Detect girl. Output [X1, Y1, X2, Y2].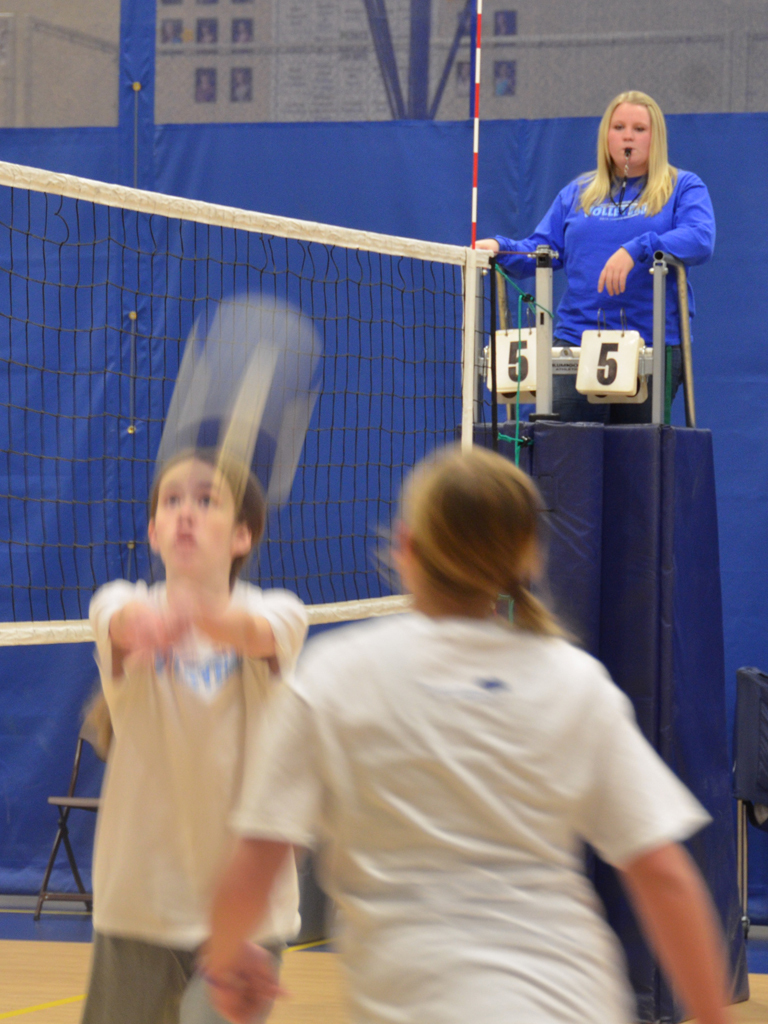
[199, 437, 734, 1023].
